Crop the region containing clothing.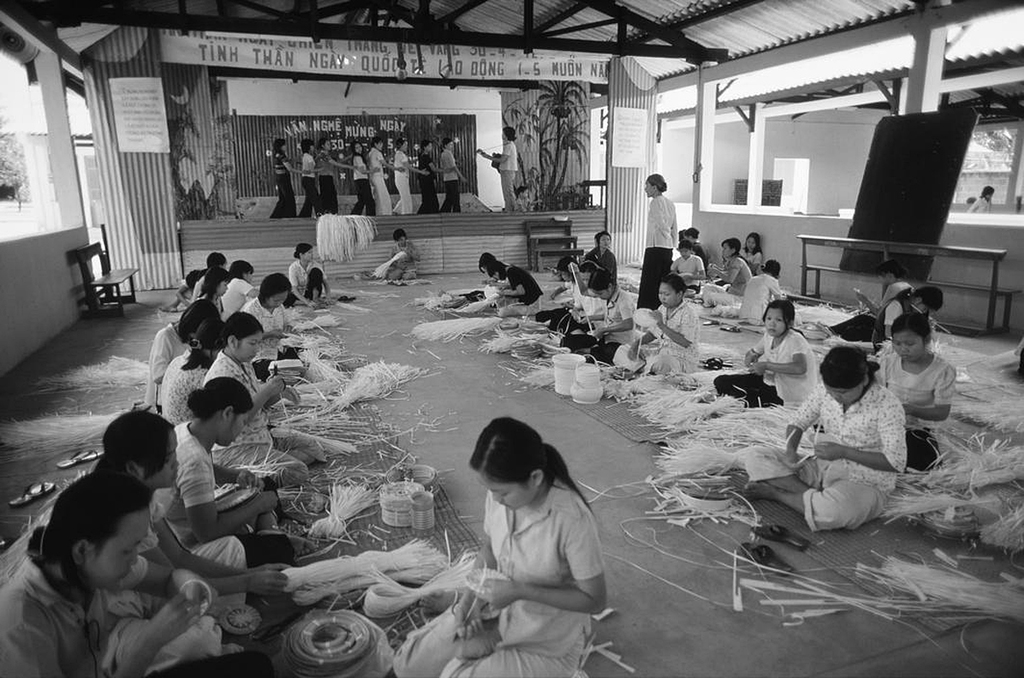
Crop region: <region>394, 476, 604, 677</region>.
